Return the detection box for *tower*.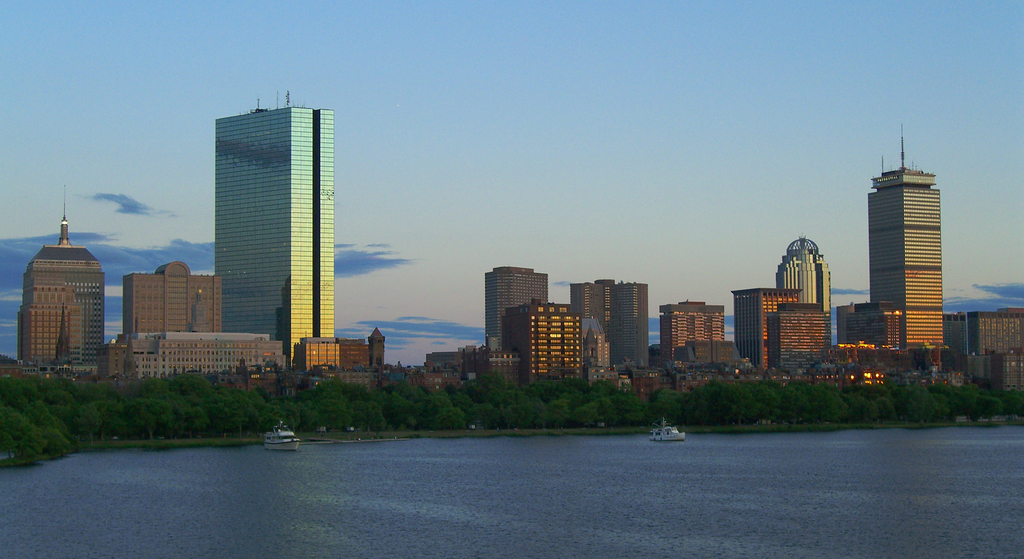
831:301:902:363.
